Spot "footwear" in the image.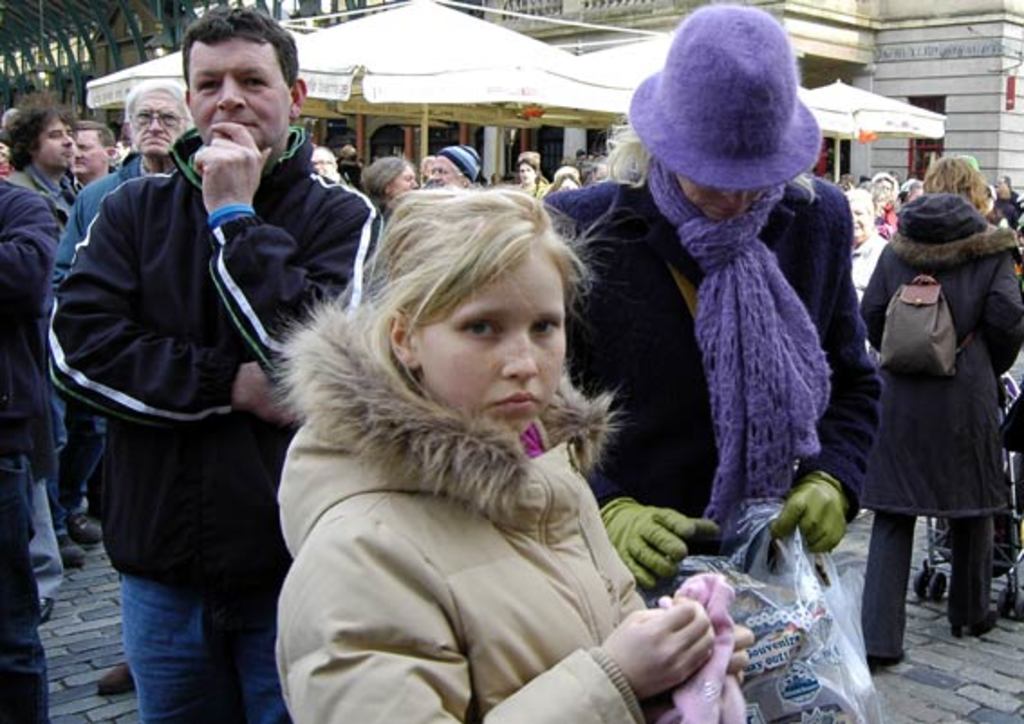
"footwear" found at 61,542,78,560.
